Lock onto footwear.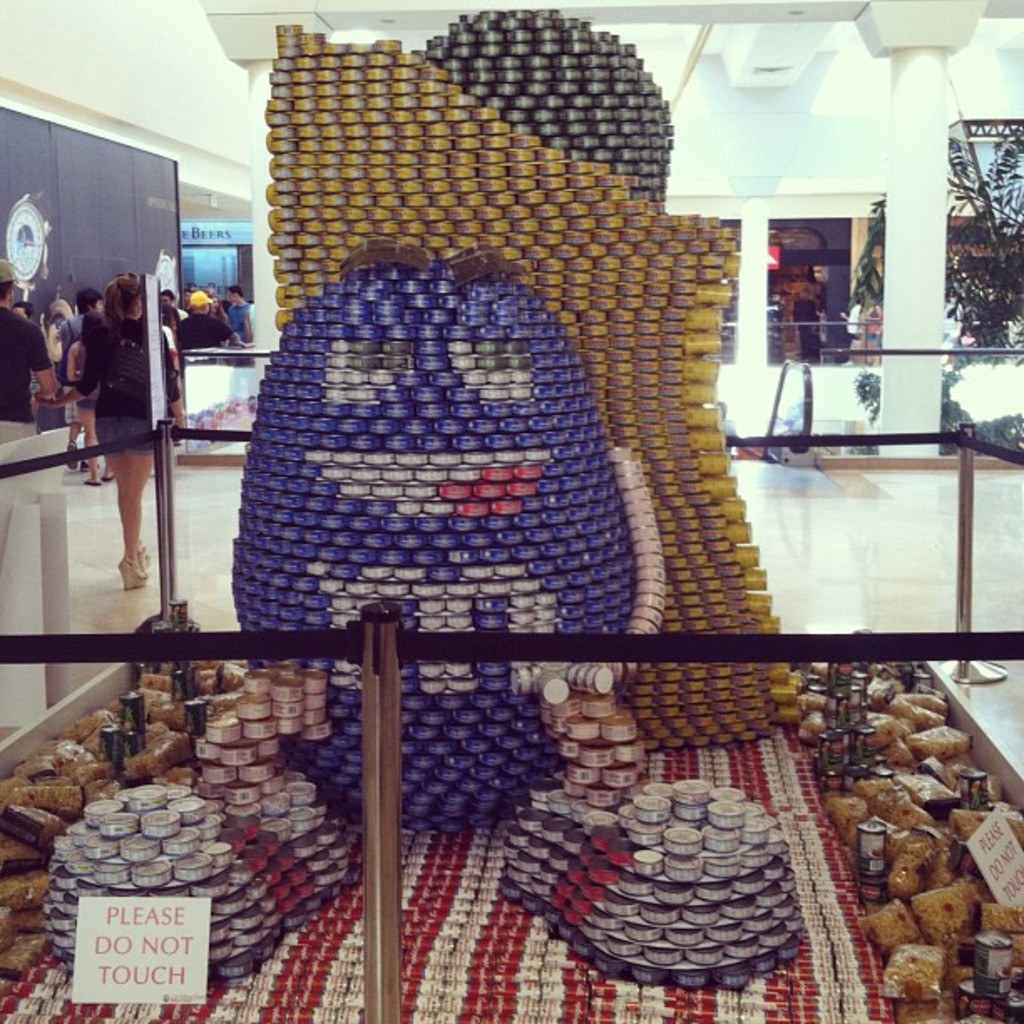
Locked: <box>62,433,85,474</box>.
